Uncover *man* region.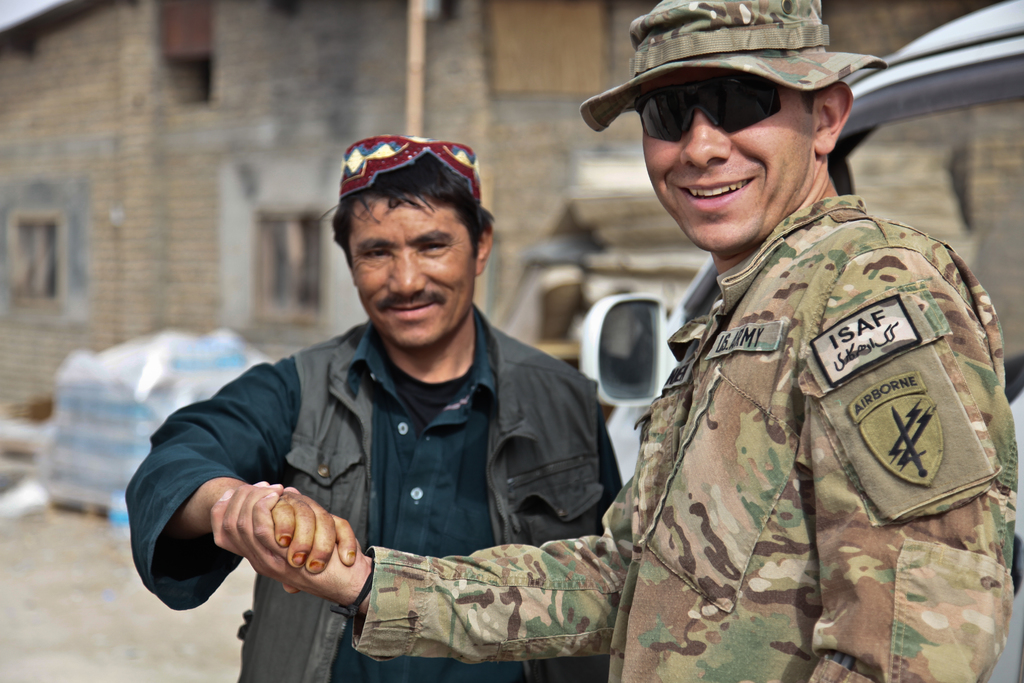
Uncovered: pyautogui.locateOnScreen(209, 0, 1013, 682).
